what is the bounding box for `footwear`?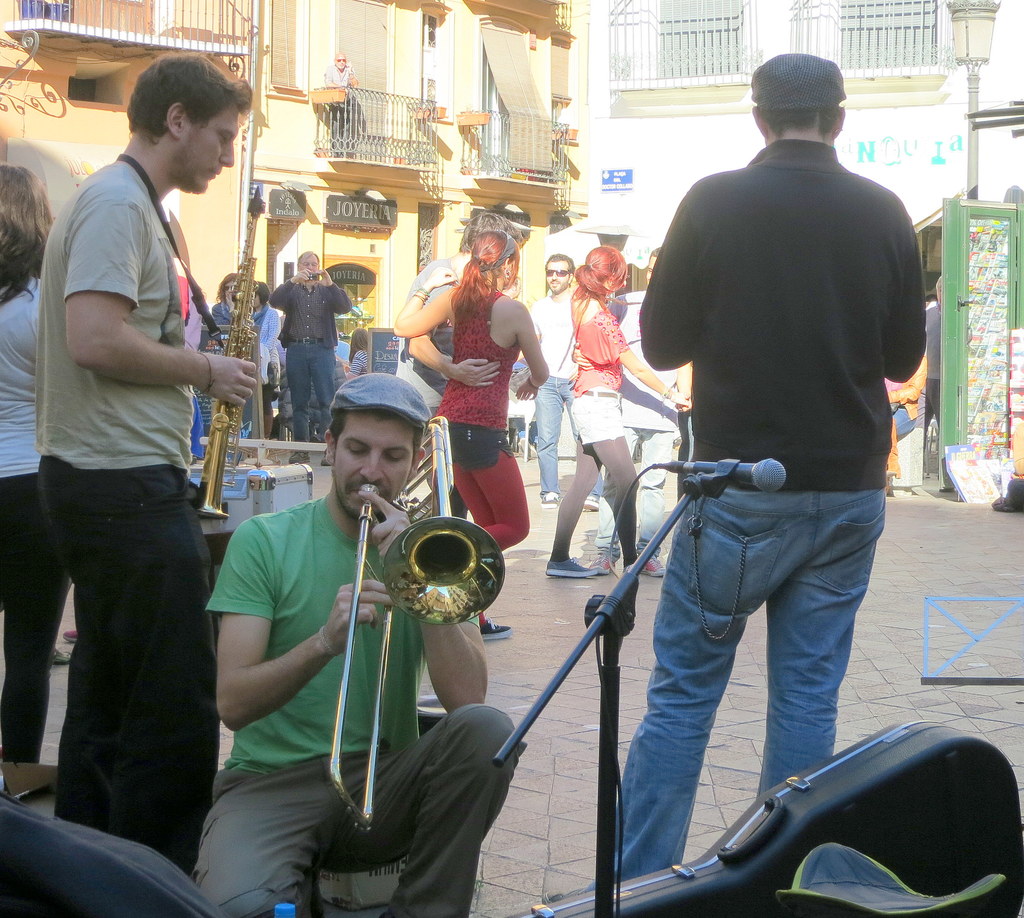
486, 615, 515, 640.
